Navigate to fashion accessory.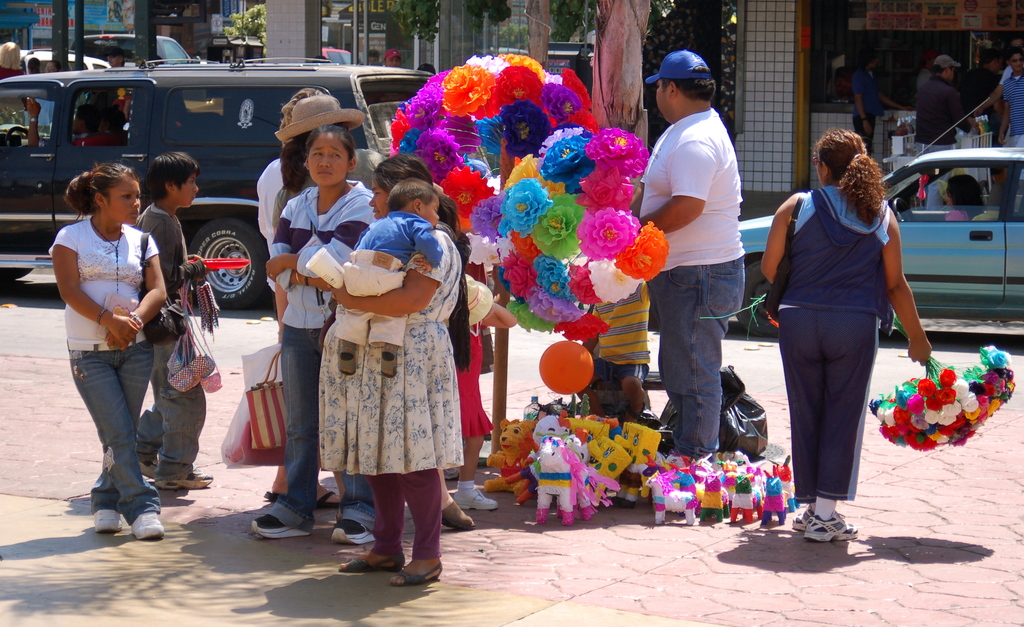
Navigation target: box(252, 514, 309, 534).
